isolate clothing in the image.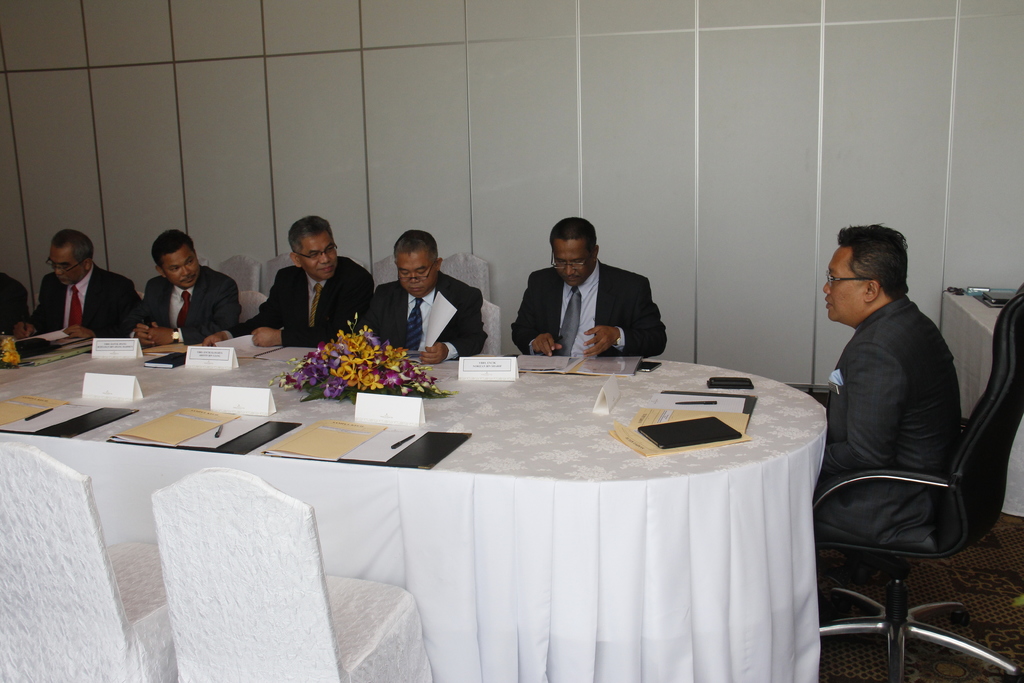
Isolated region: (826, 292, 963, 547).
